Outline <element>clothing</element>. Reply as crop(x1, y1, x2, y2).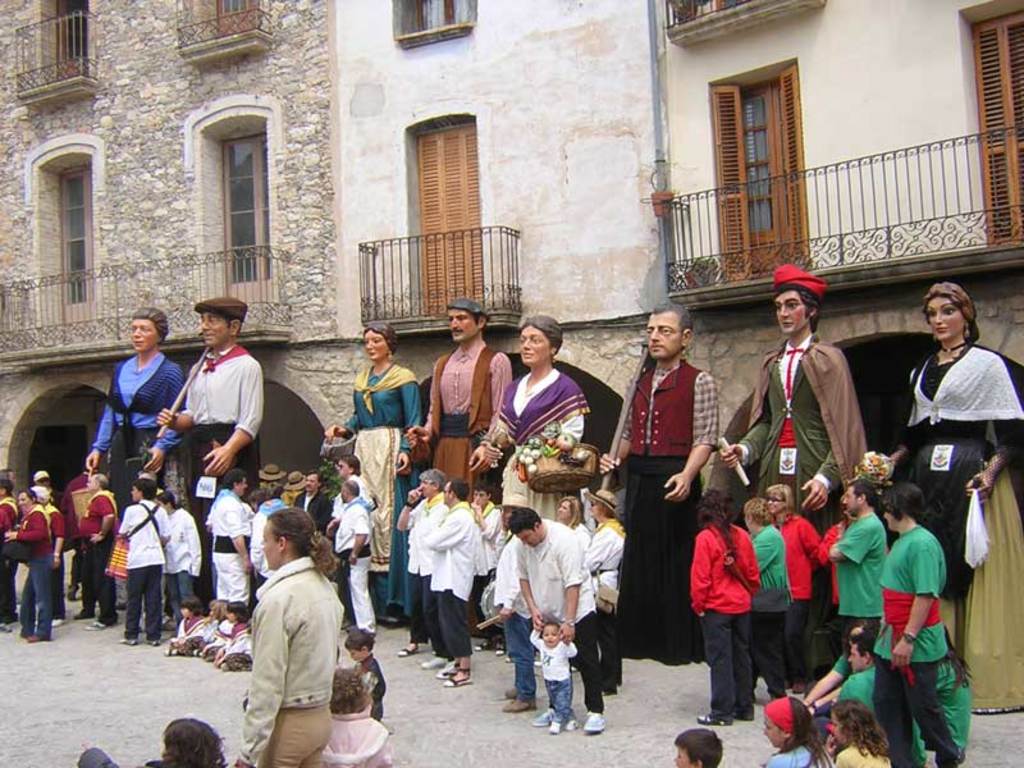
crop(183, 424, 259, 605).
